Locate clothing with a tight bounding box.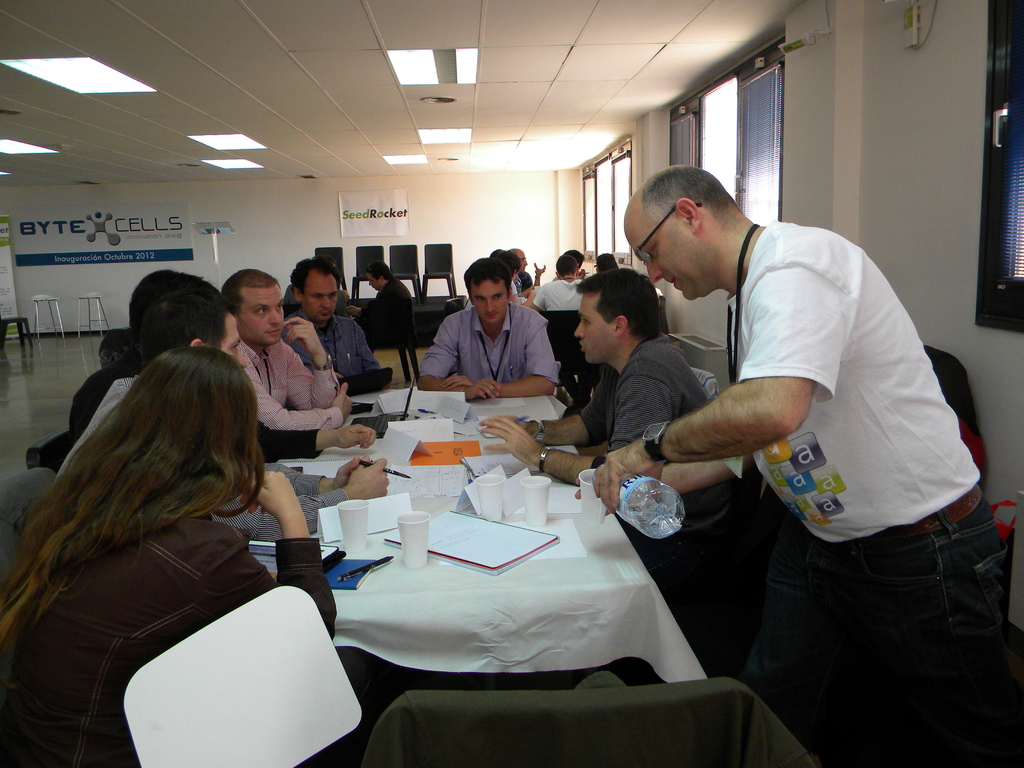
(x1=718, y1=214, x2=1021, y2=767).
